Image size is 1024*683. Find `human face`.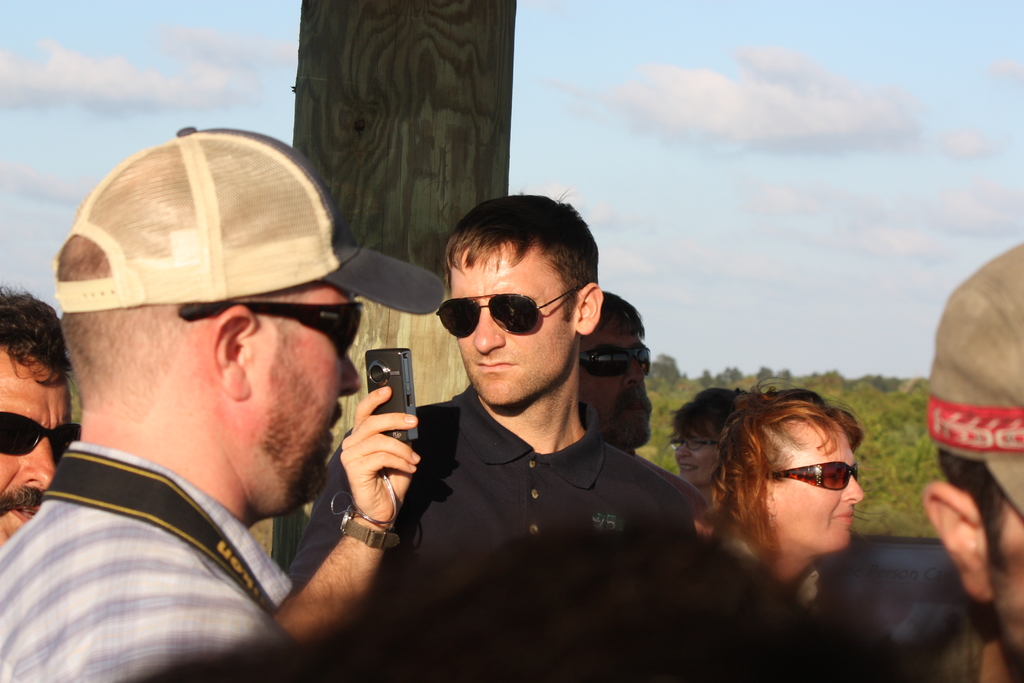
768,413,862,554.
